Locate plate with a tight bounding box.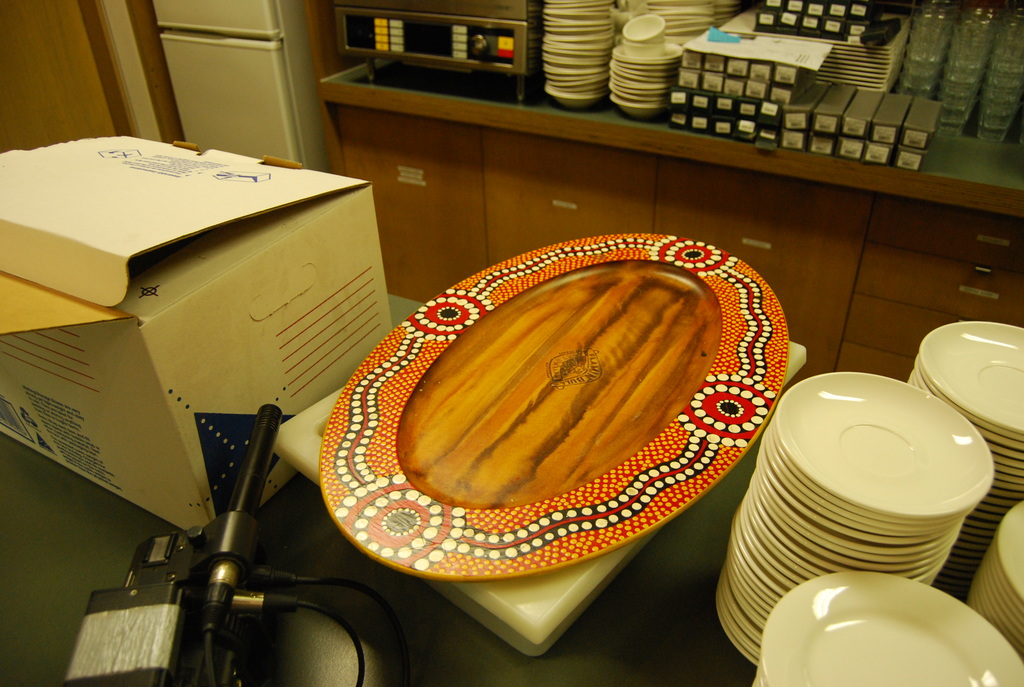
l=891, t=321, r=1023, b=577.
